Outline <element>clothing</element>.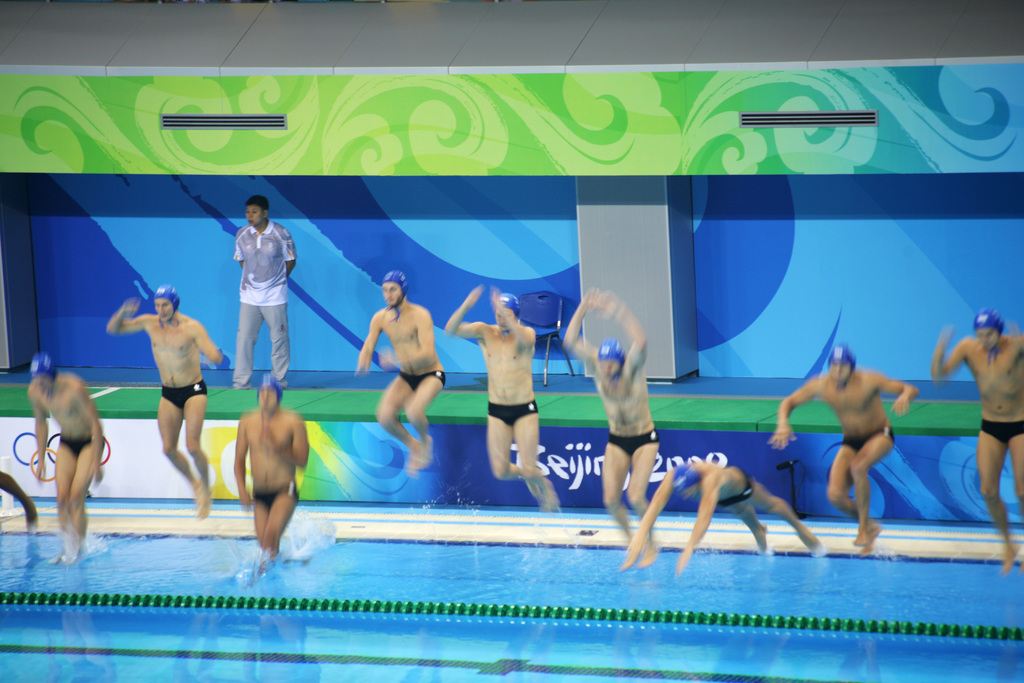
Outline: l=977, t=415, r=1023, b=445.
